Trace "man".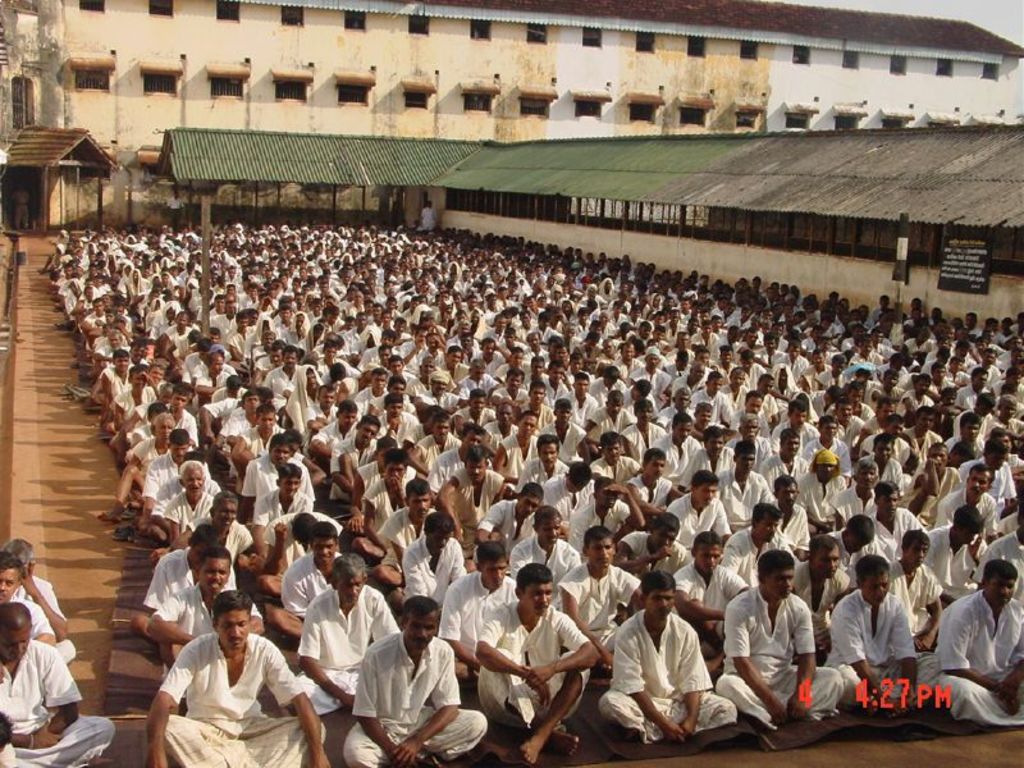
Traced to [928,463,995,540].
